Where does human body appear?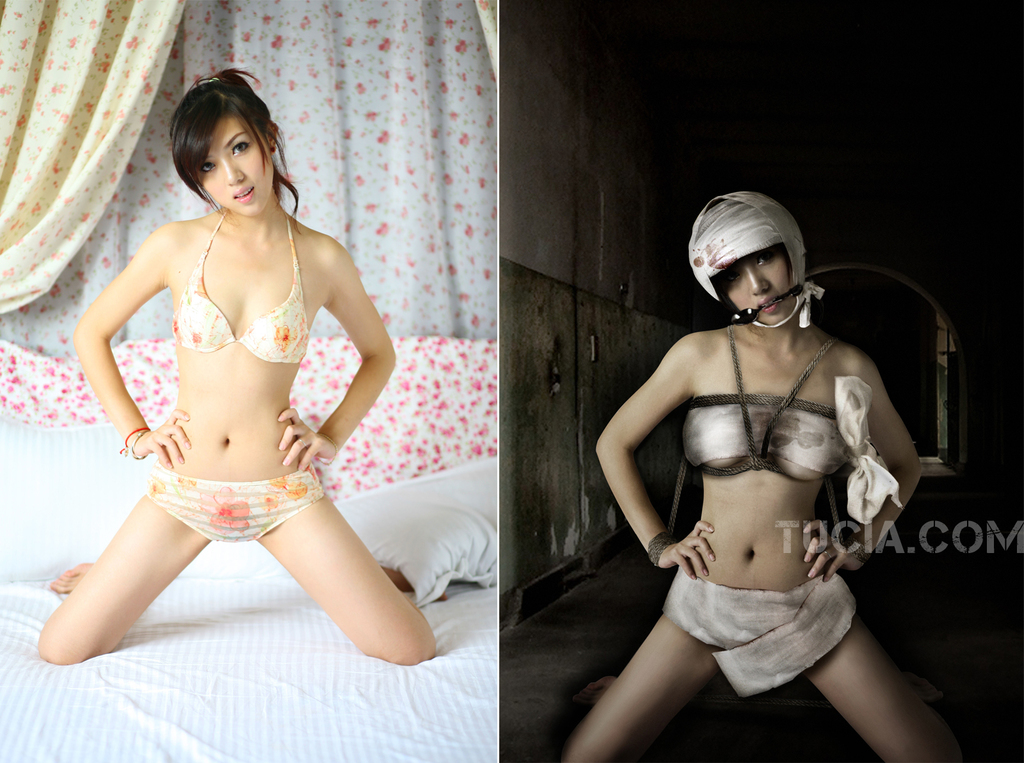
Appears at box=[35, 211, 442, 670].
